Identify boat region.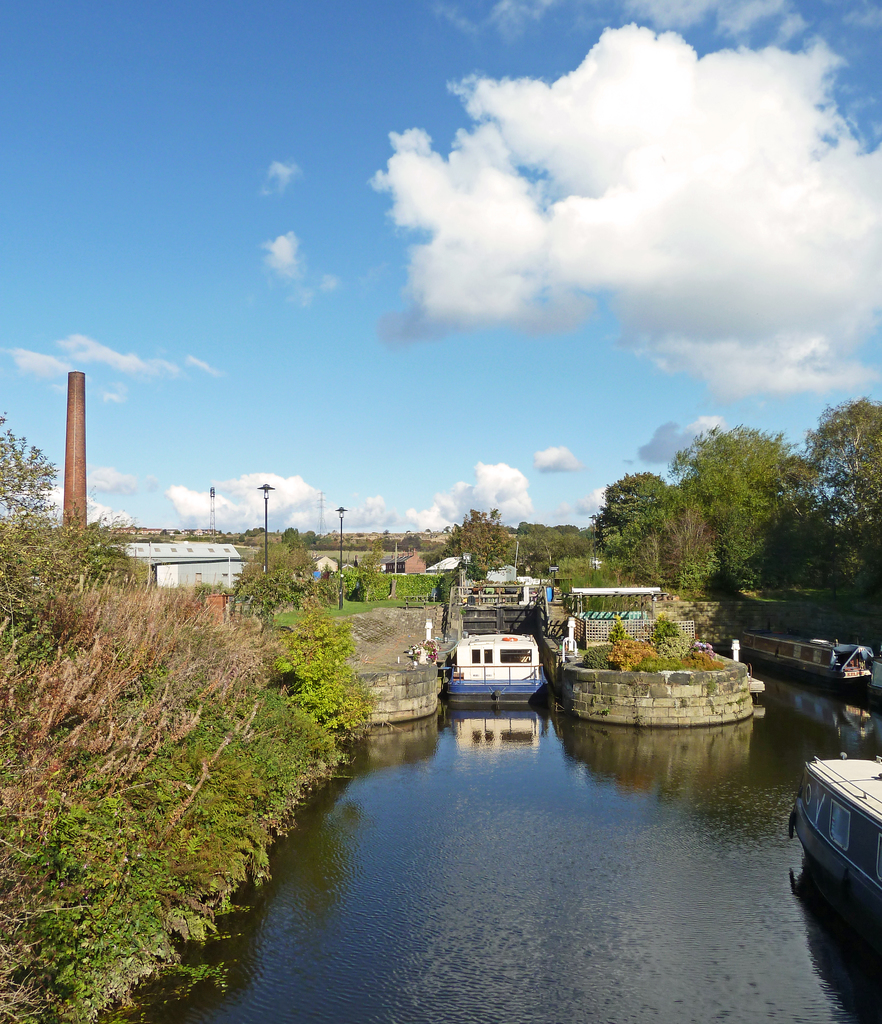
Region: (x1=779, y1=746, x2=881, y2=941).
